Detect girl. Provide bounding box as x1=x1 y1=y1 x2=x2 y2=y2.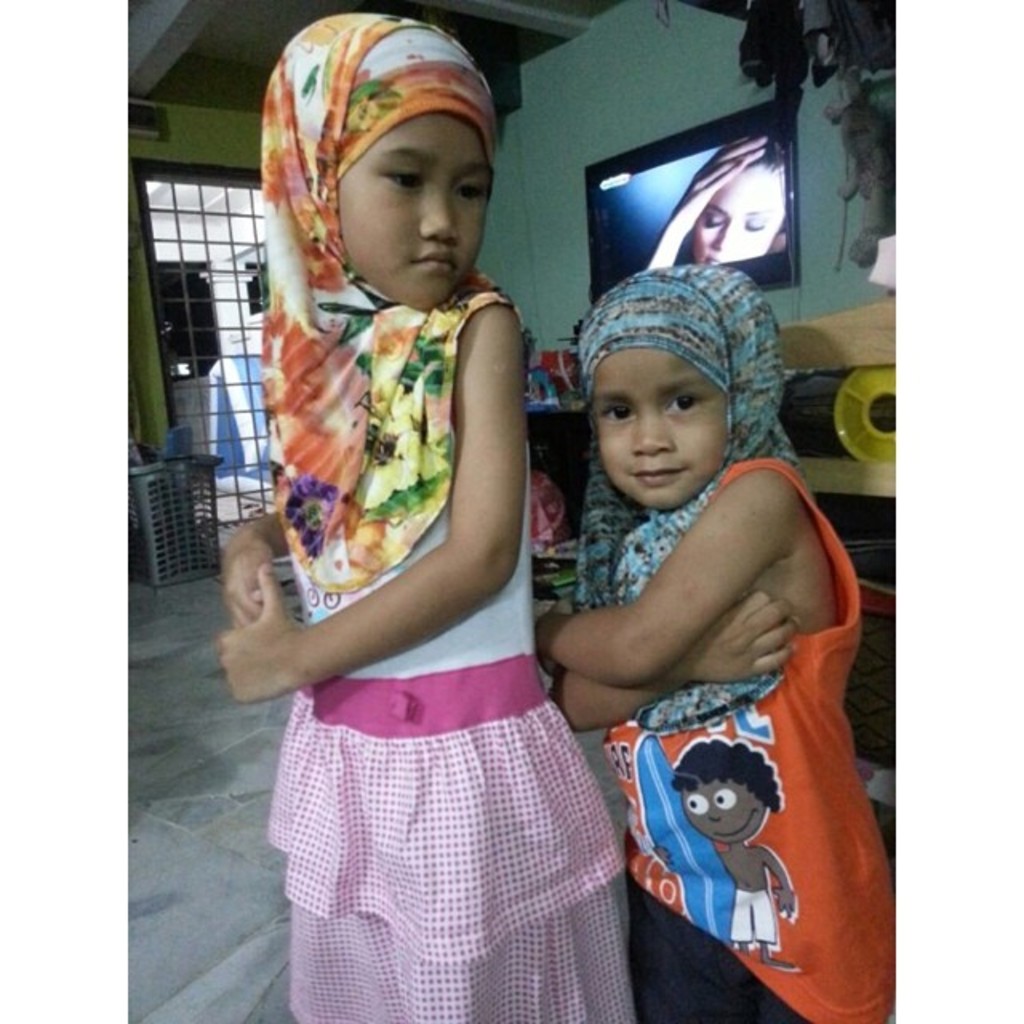
x1=544 y1=259 x2=896 y2=1022.
